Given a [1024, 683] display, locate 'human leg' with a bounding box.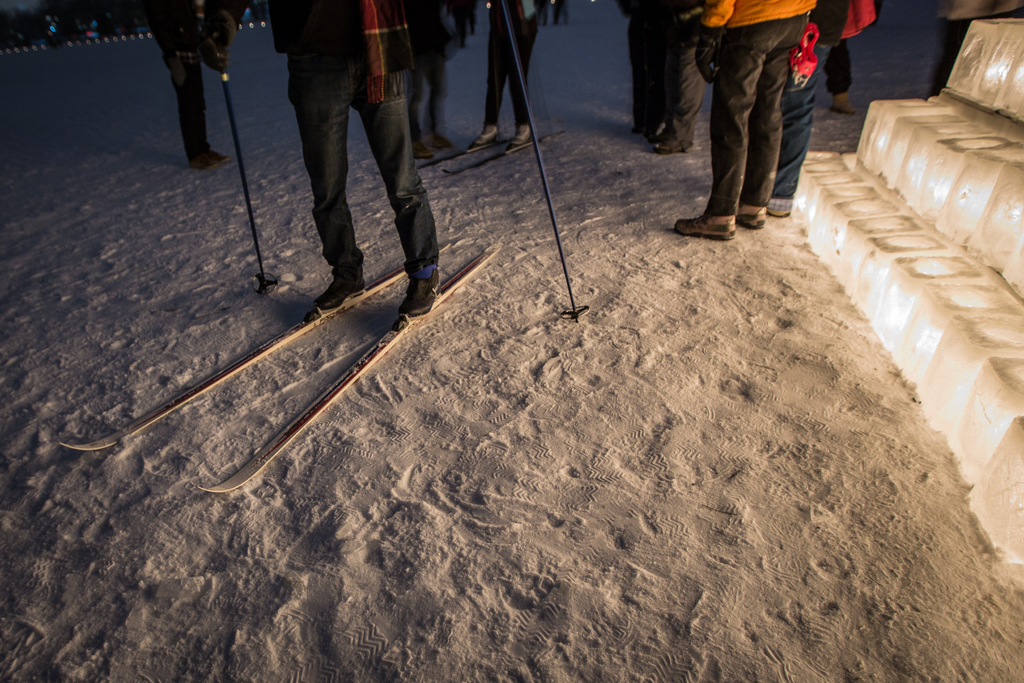
Located: locate(507, 0, 541, 139).
